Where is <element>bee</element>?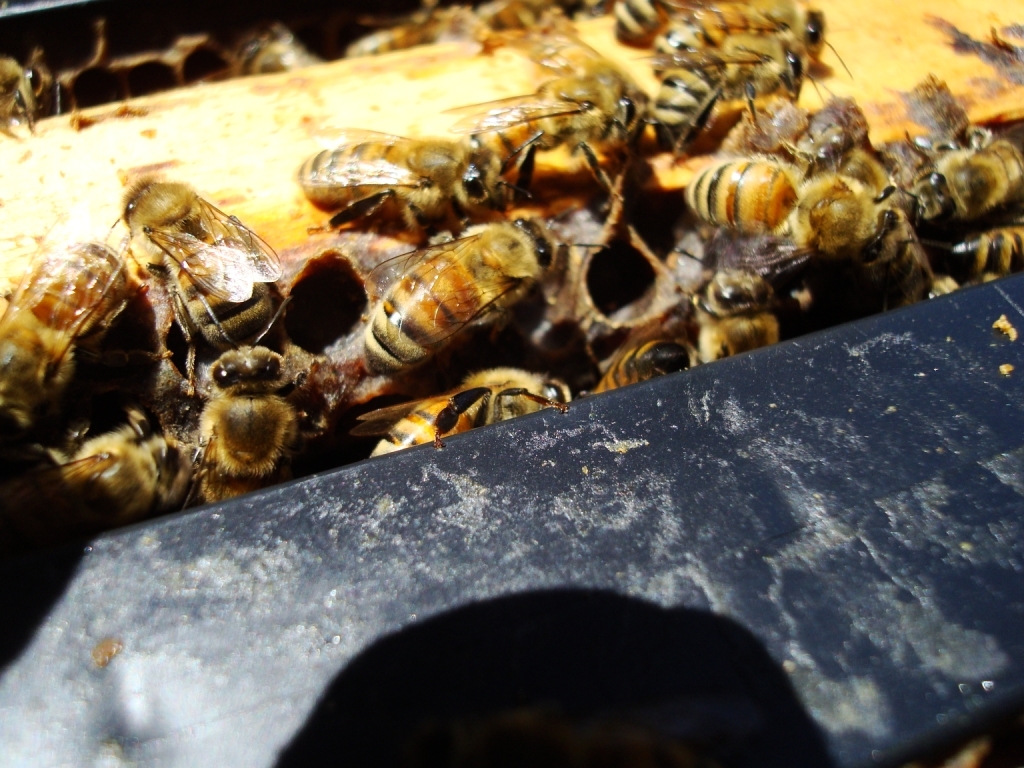
[644,19,819,165].
